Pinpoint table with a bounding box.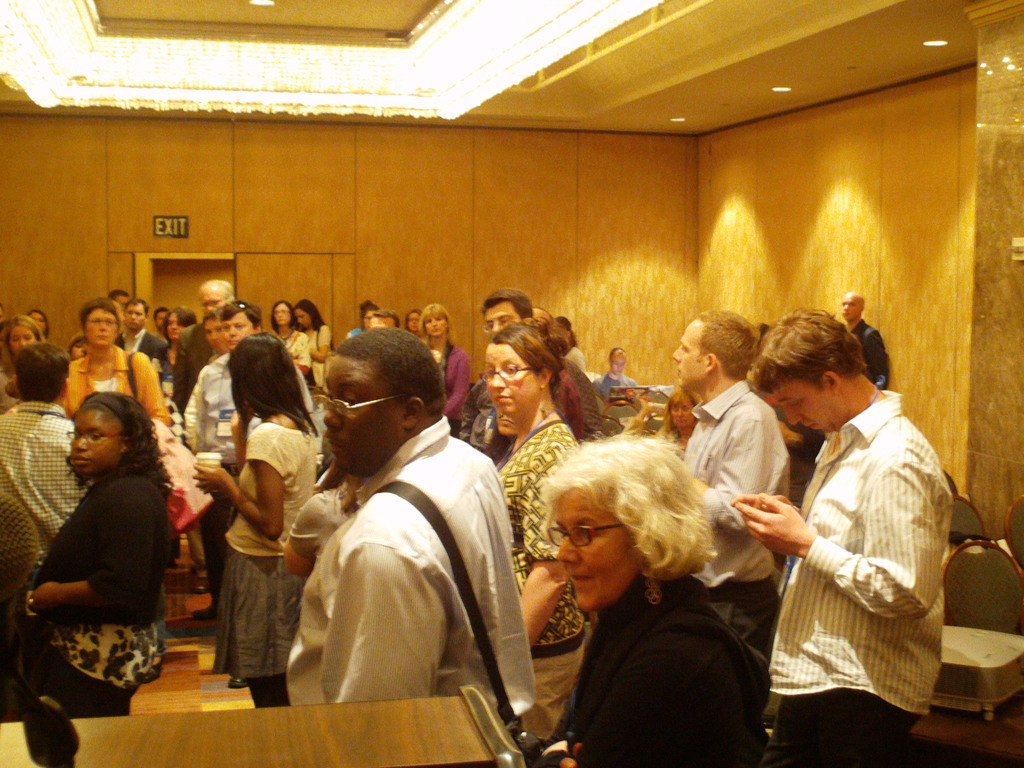
<bbox>0, 699, 522, 767</bbox>.
